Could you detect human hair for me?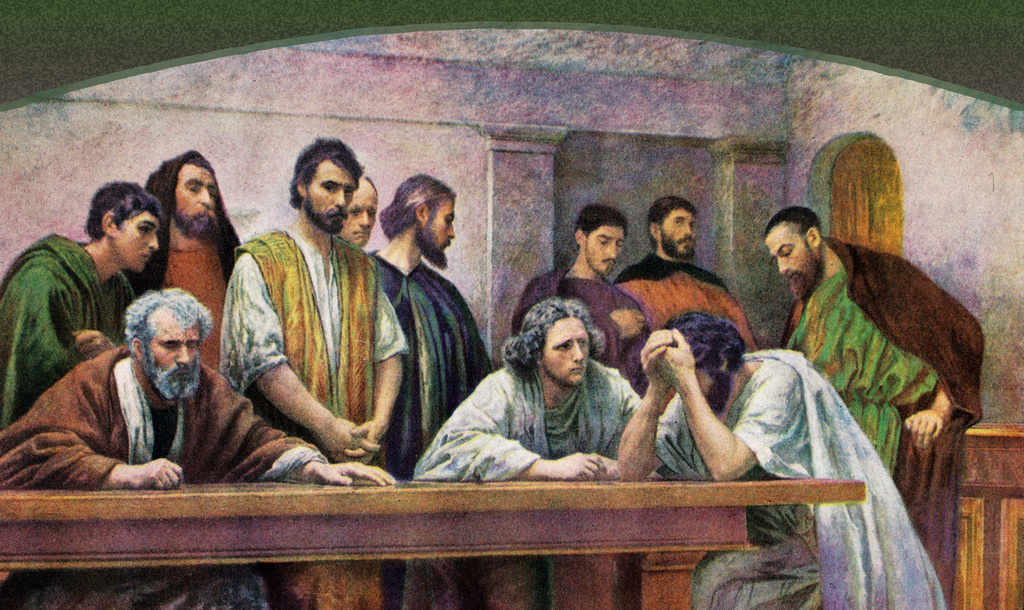
Detection result: bbox=[276, 139, 366, 224].
